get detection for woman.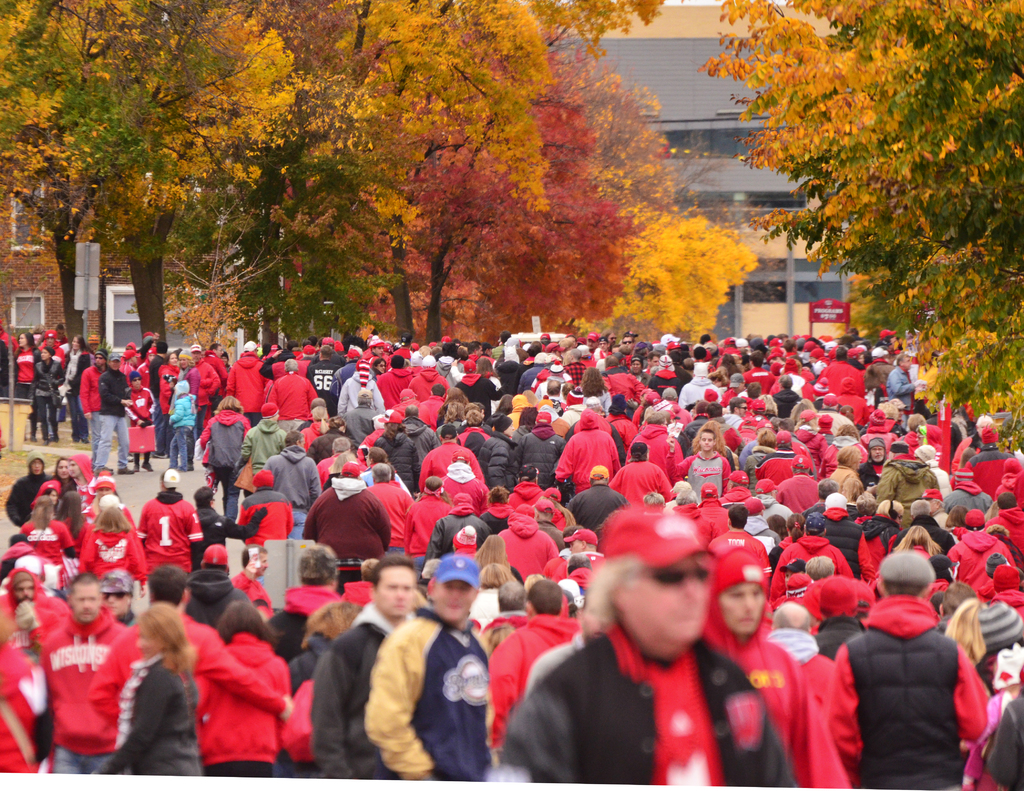
Detection: 693:420:735:464.
